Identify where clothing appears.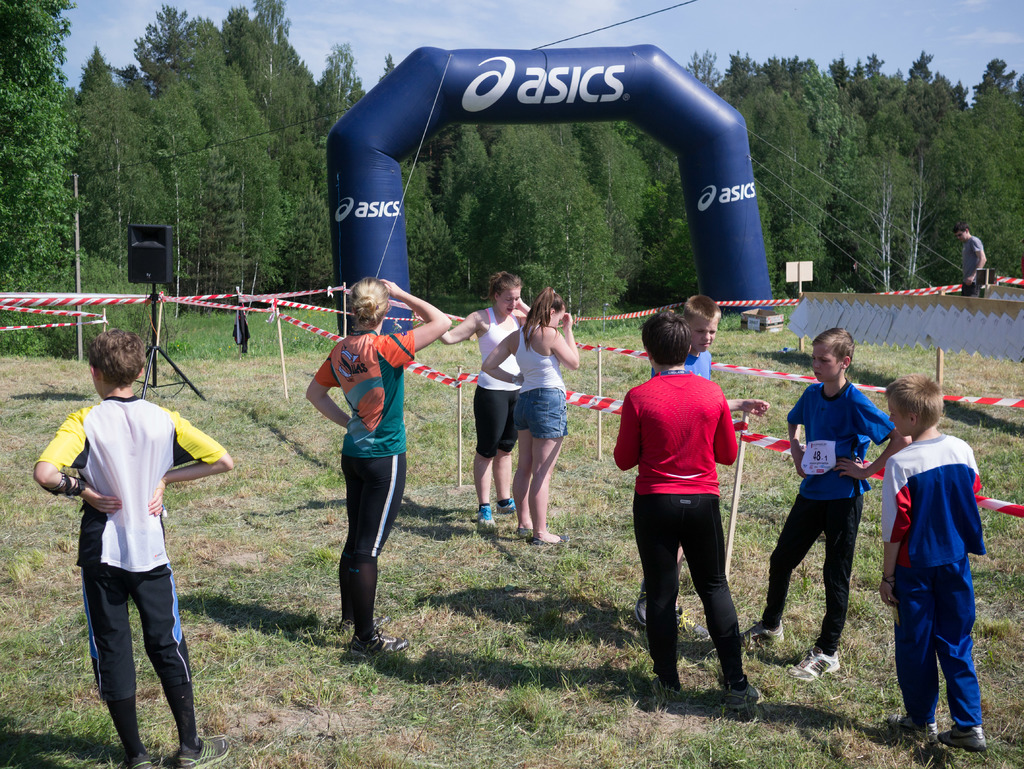
Appears at x1=56 y1=375 x2=209 y2=709.
